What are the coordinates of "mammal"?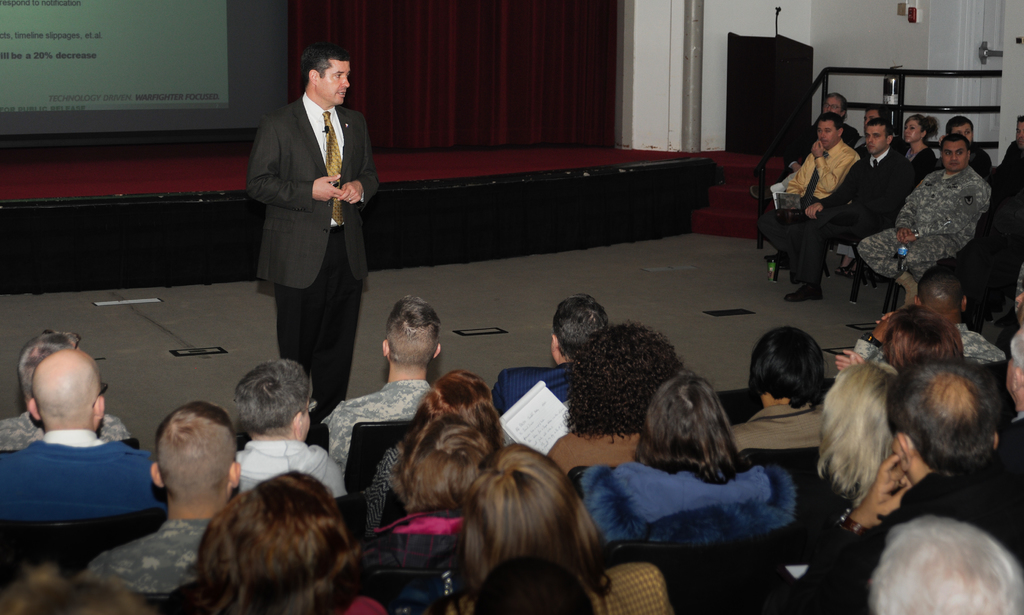
x1=729 y1=325 x2=833 y2=462.
